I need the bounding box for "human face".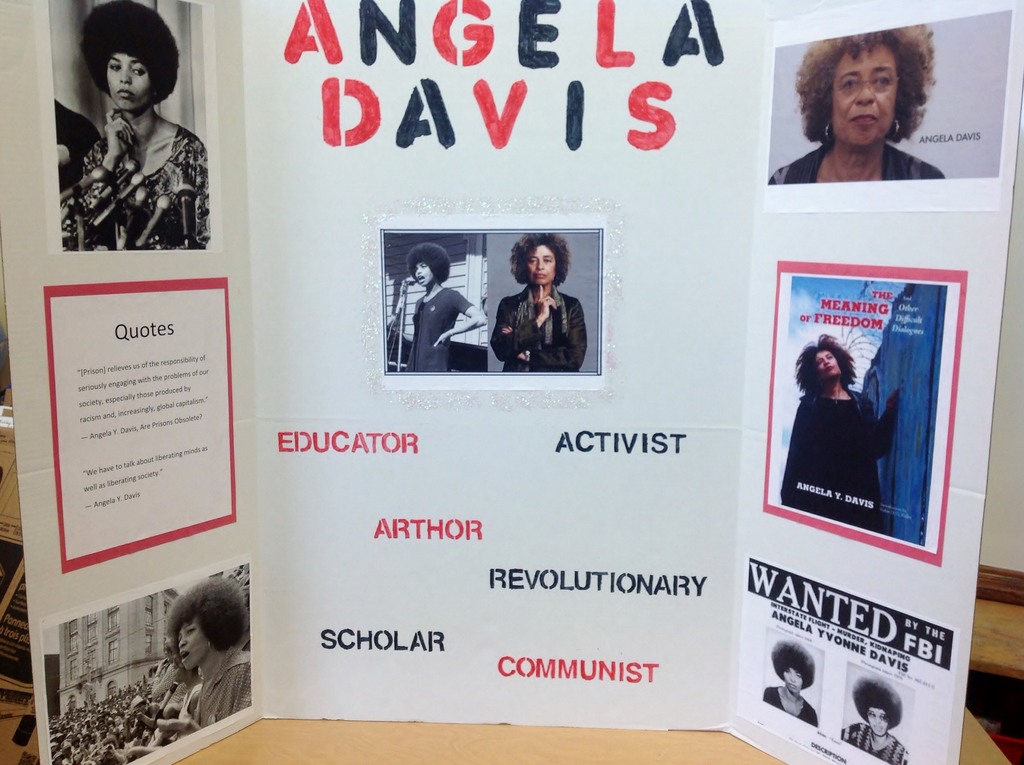
Here it is: pyautogui.locateOnScreen(412, 256, 436, 285).
